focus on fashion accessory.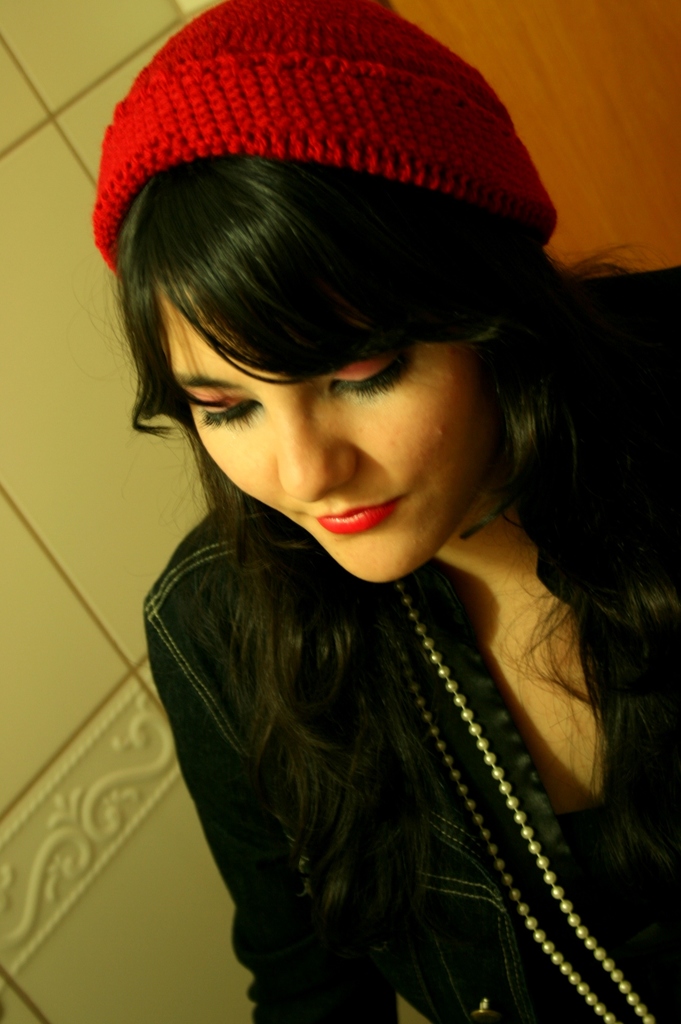
Focused at 87, 1, 551, 285.
